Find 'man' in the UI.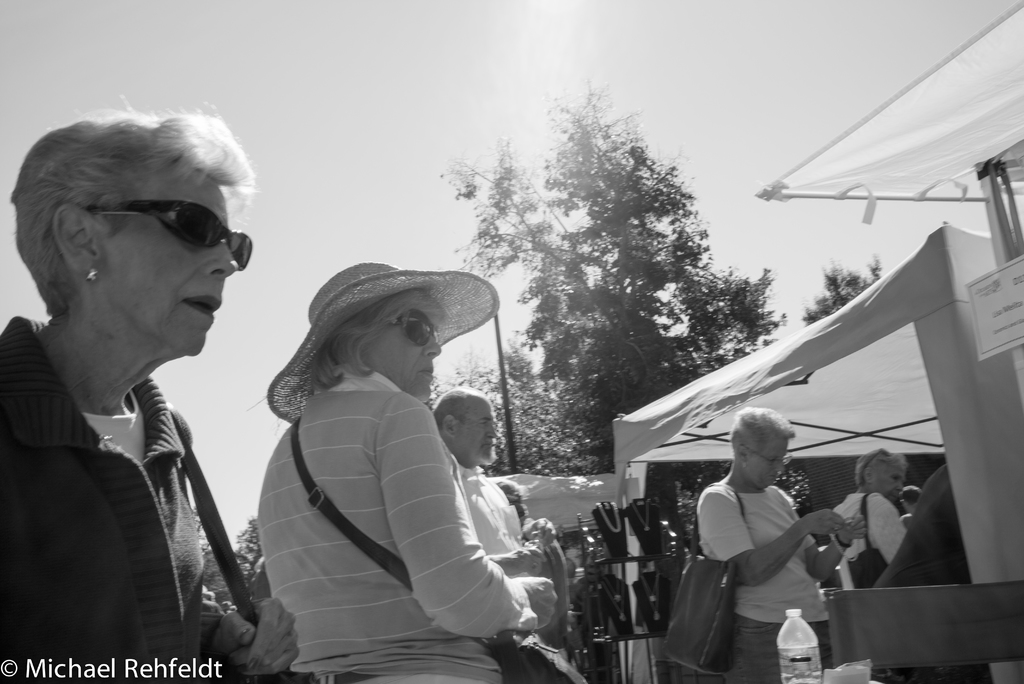
UI element at pyautogui.locateOnScreen(436, 384, 558, 582).
